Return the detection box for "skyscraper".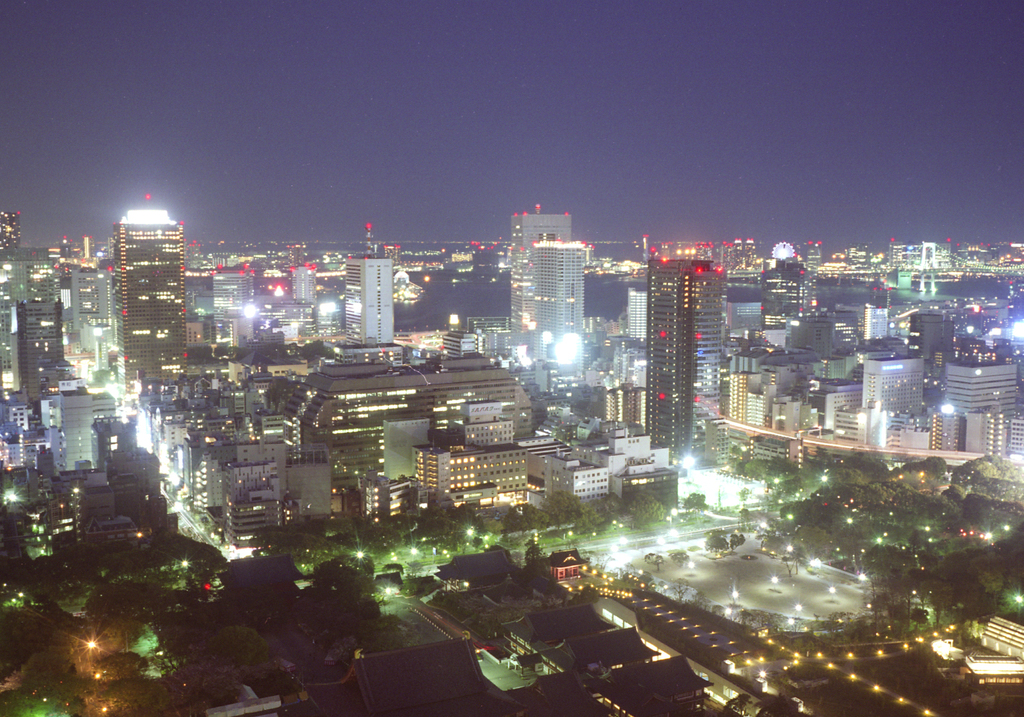
locate(83, 406, 135, 481).
